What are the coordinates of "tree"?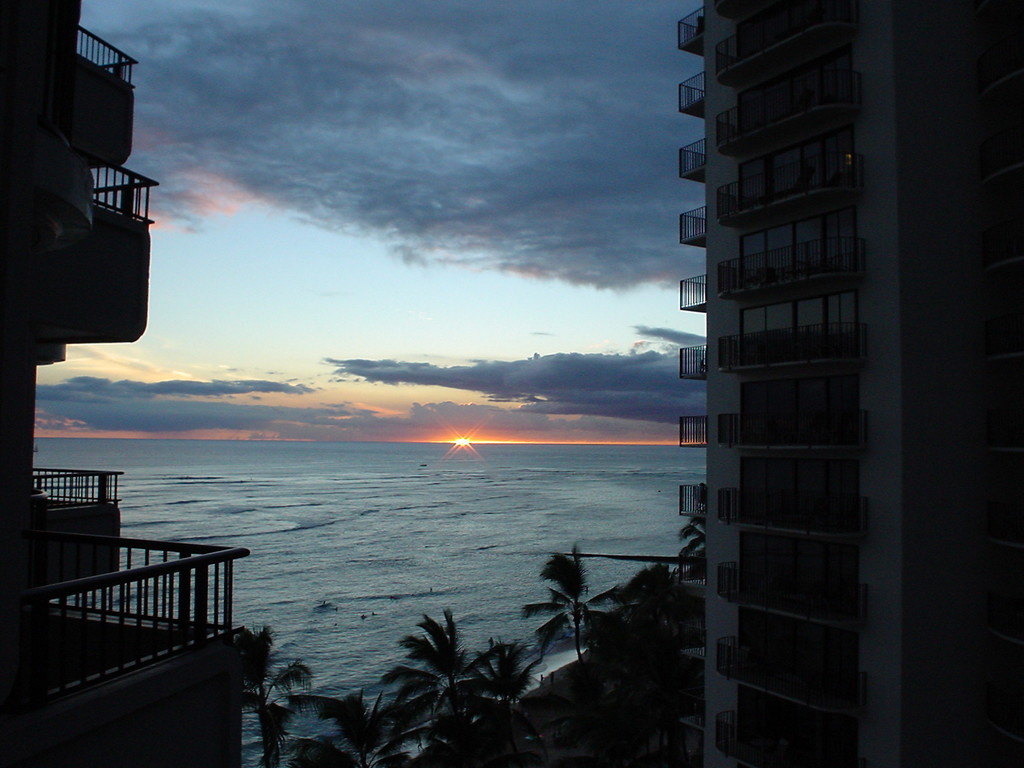
x1=234, y1=625, x2=320, y2=767.
